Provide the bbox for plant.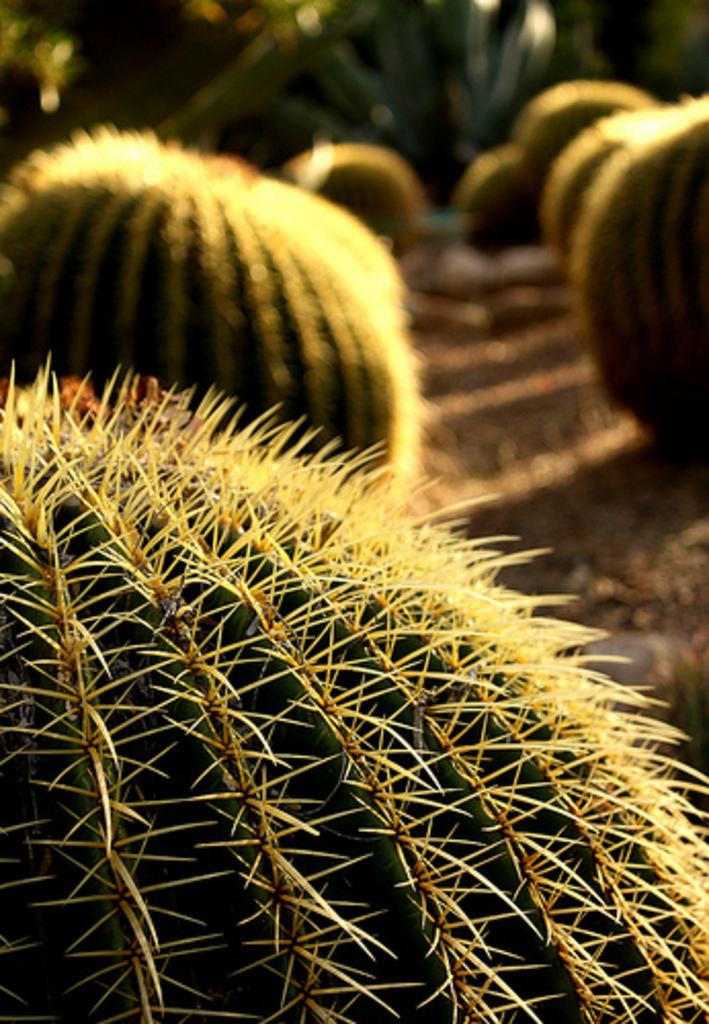
{"left": 451, "top": 141, "right": 512, "bottom": 244}.
